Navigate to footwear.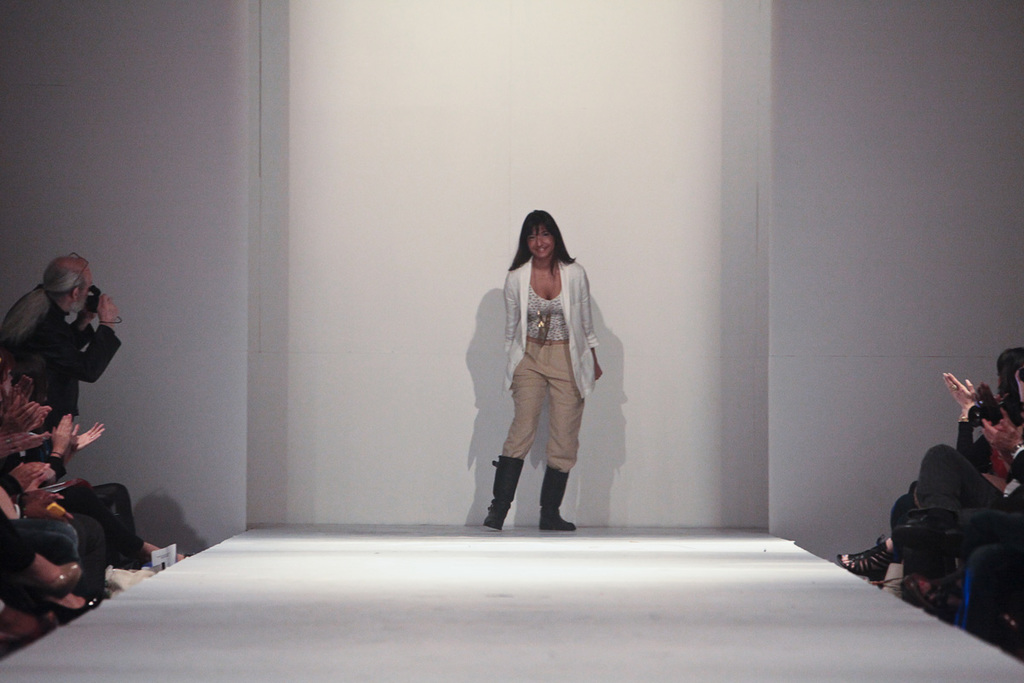
Navigation target: (905, 573, 969, 623).
